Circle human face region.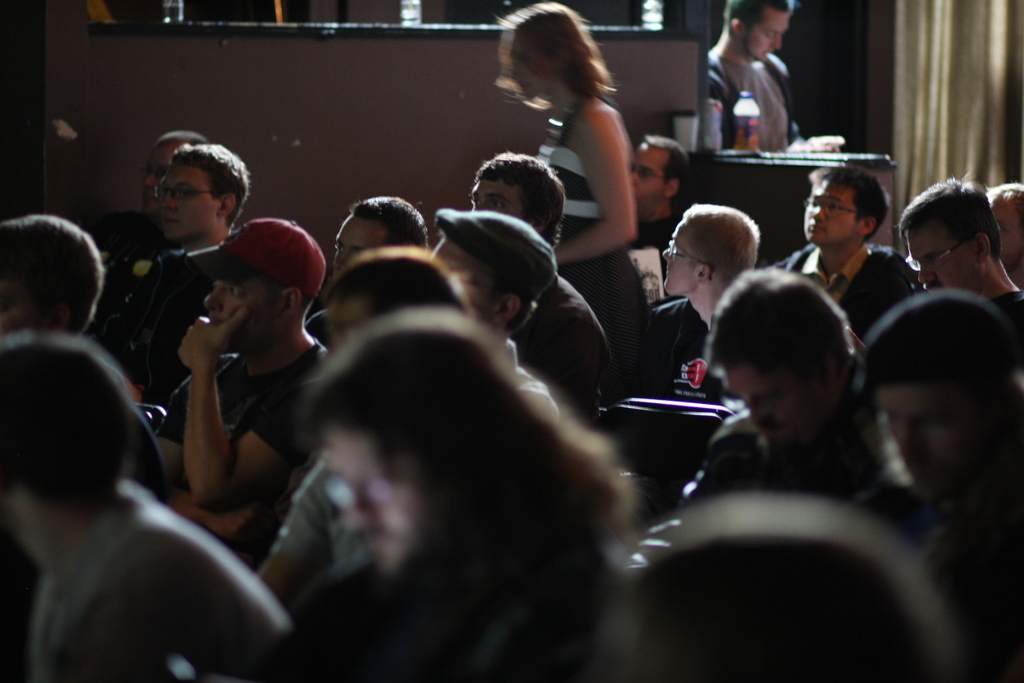
Region: (x1=145, y1=145, x2=182, y2=214).
